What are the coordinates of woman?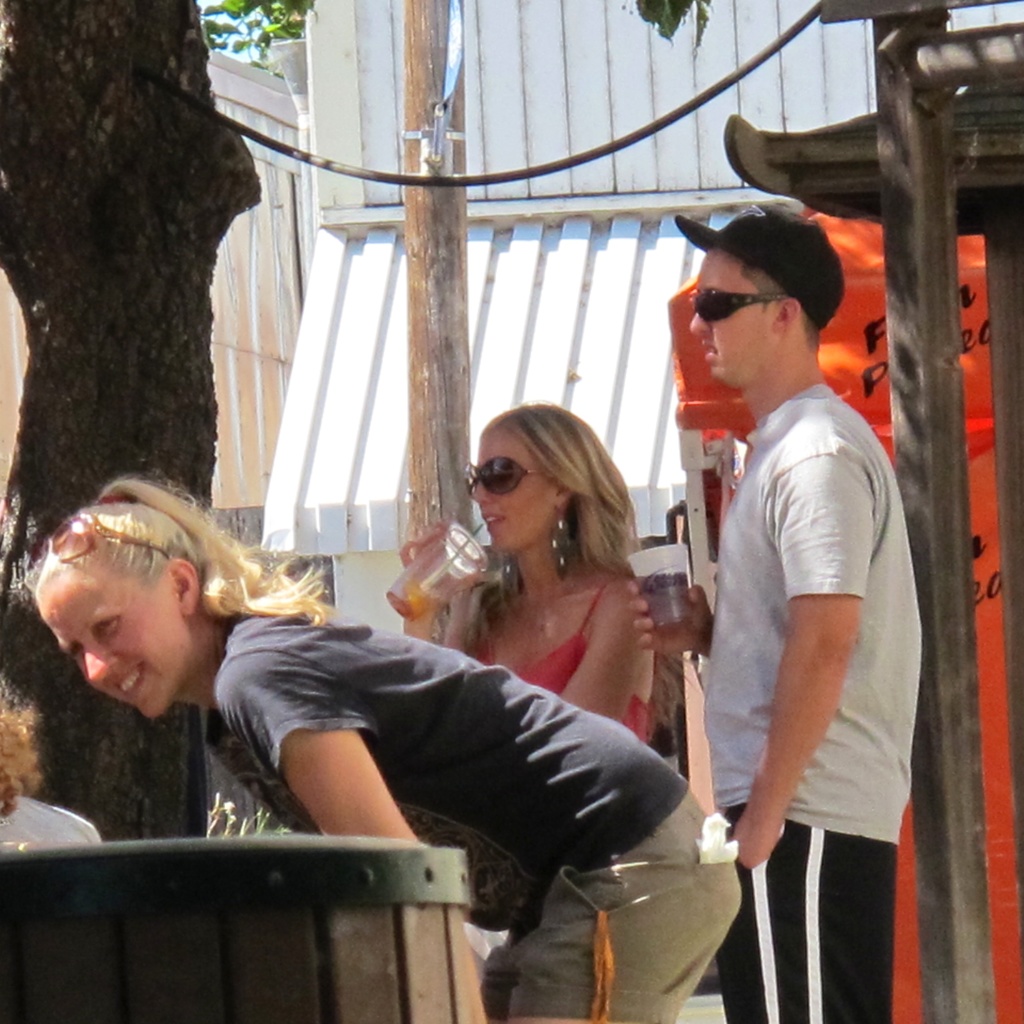
27/473/746/1023.
